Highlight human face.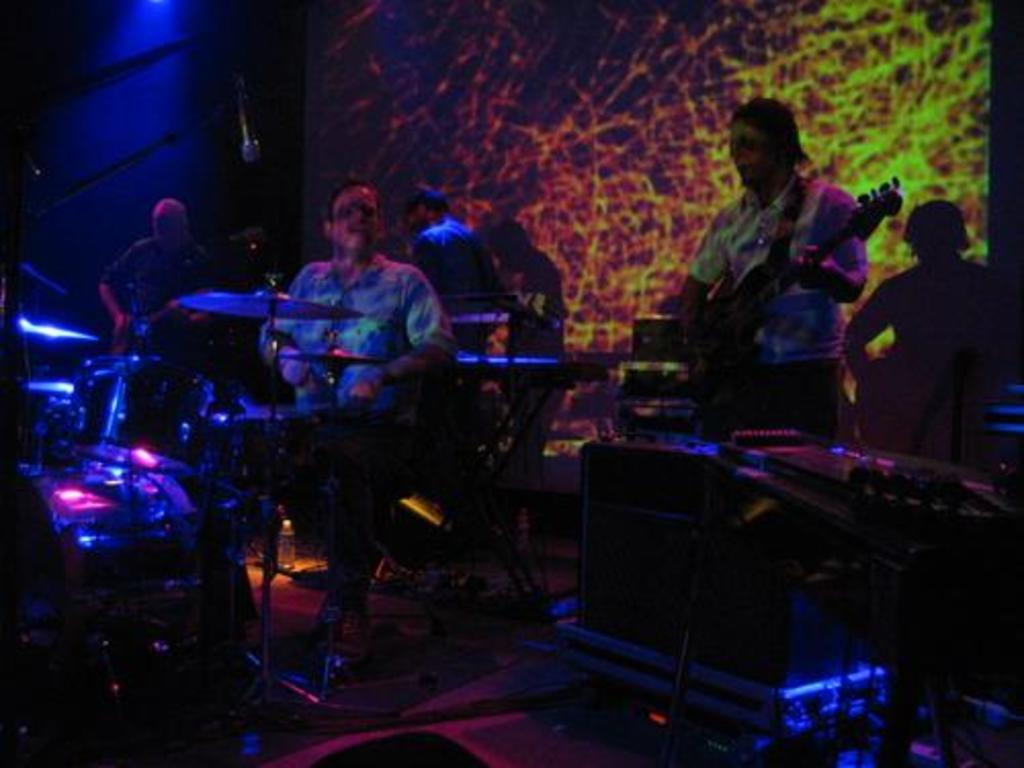
Highlighted region: (334,186,377,248).
